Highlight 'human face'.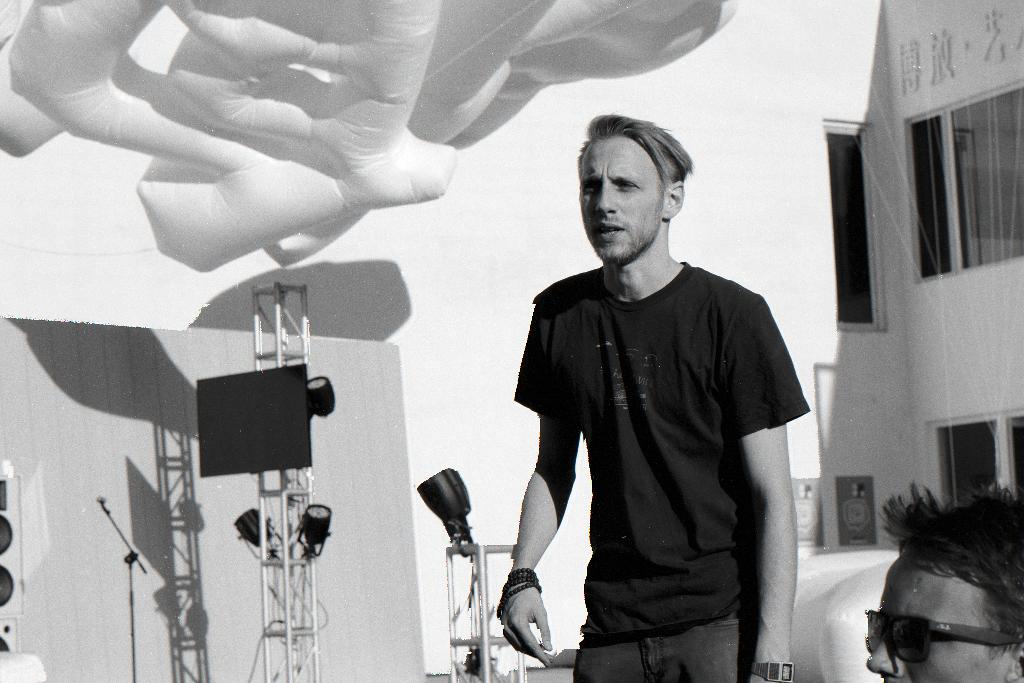
Highlighted region: {"x1": 579, "y1": 135, "x2": 668, "y2": 257}.
